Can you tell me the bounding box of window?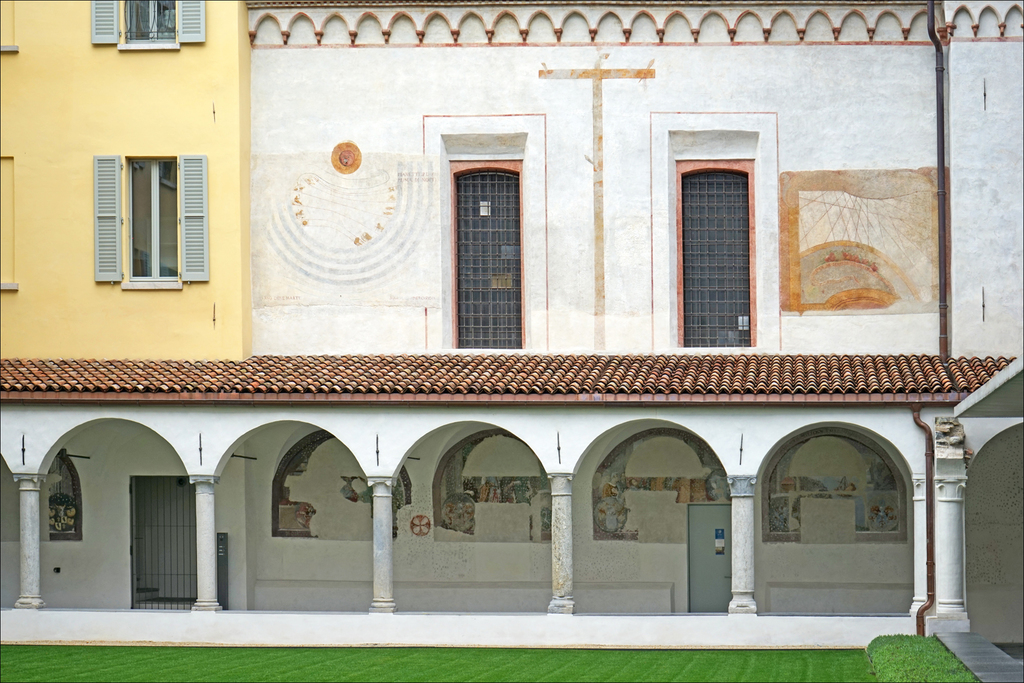
x1=448 y1=160 x2=528 y2=344.
